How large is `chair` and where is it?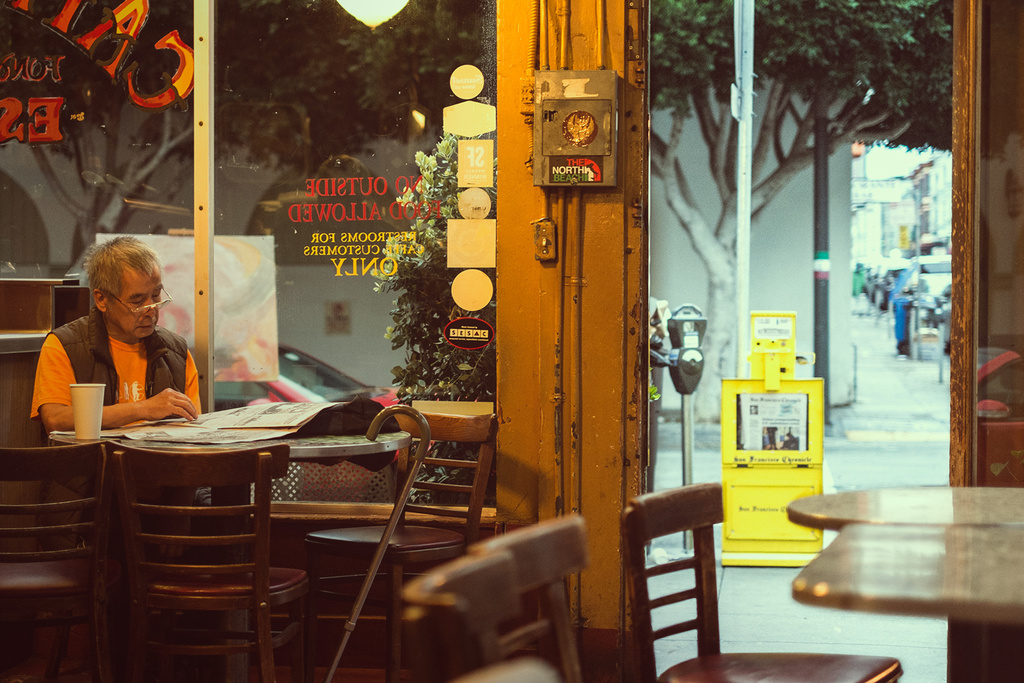
Bounding box: <box>102,419,300,663</box>.
